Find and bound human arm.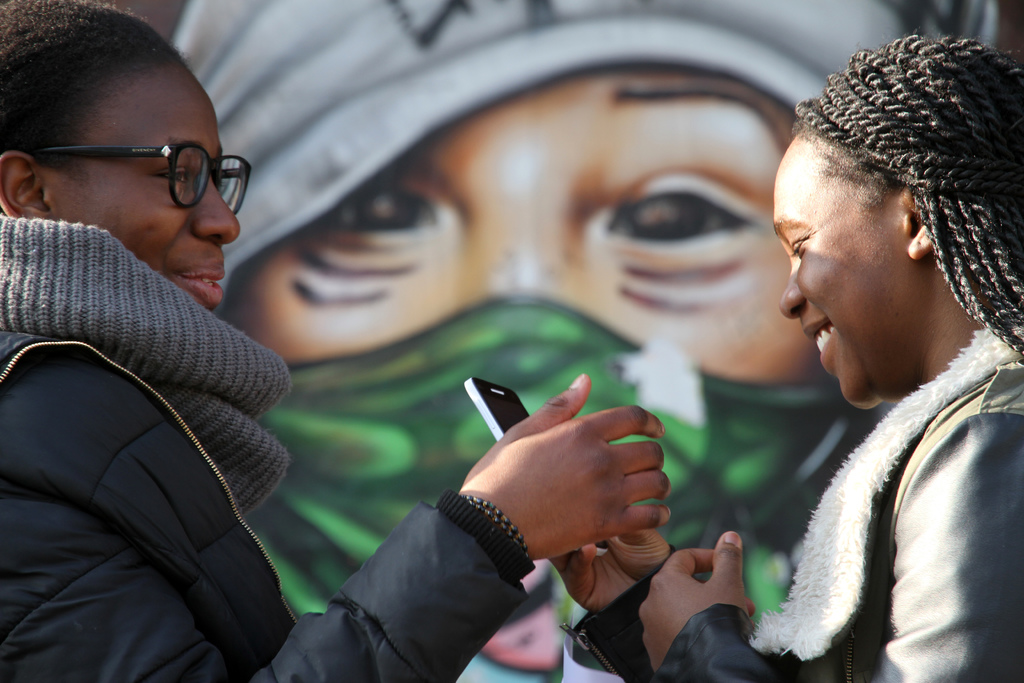
Bound: rect(635, 408, 1023, 682).
